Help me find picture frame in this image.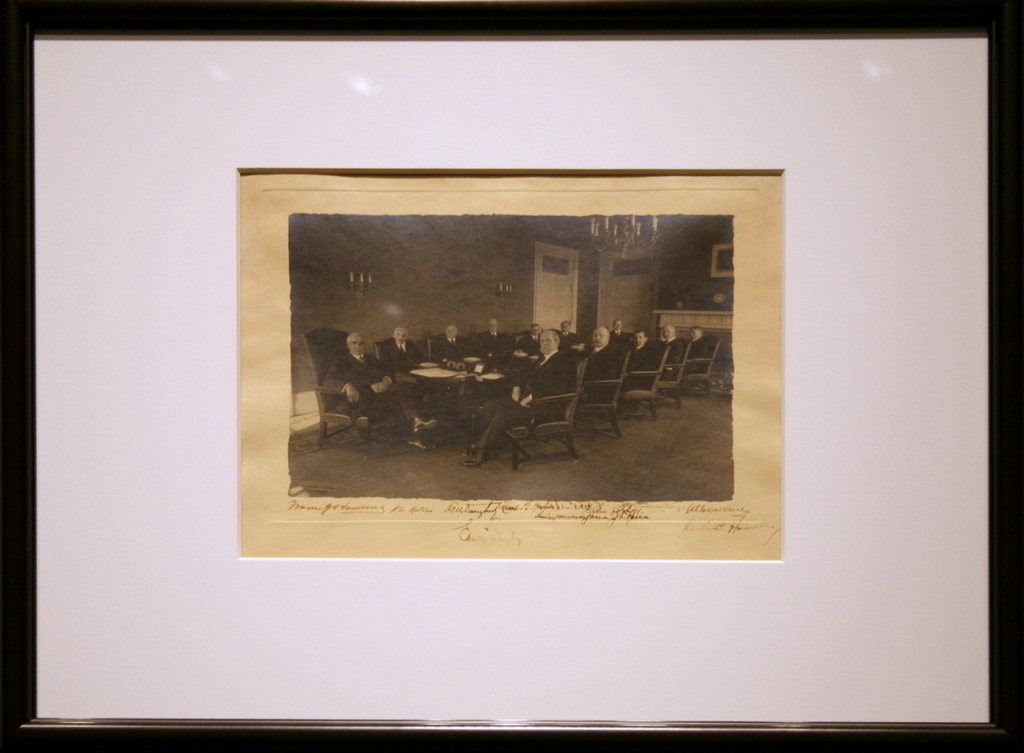
Found it: pyautogui.locateOnScreen(0, 0, 1022, 750).
